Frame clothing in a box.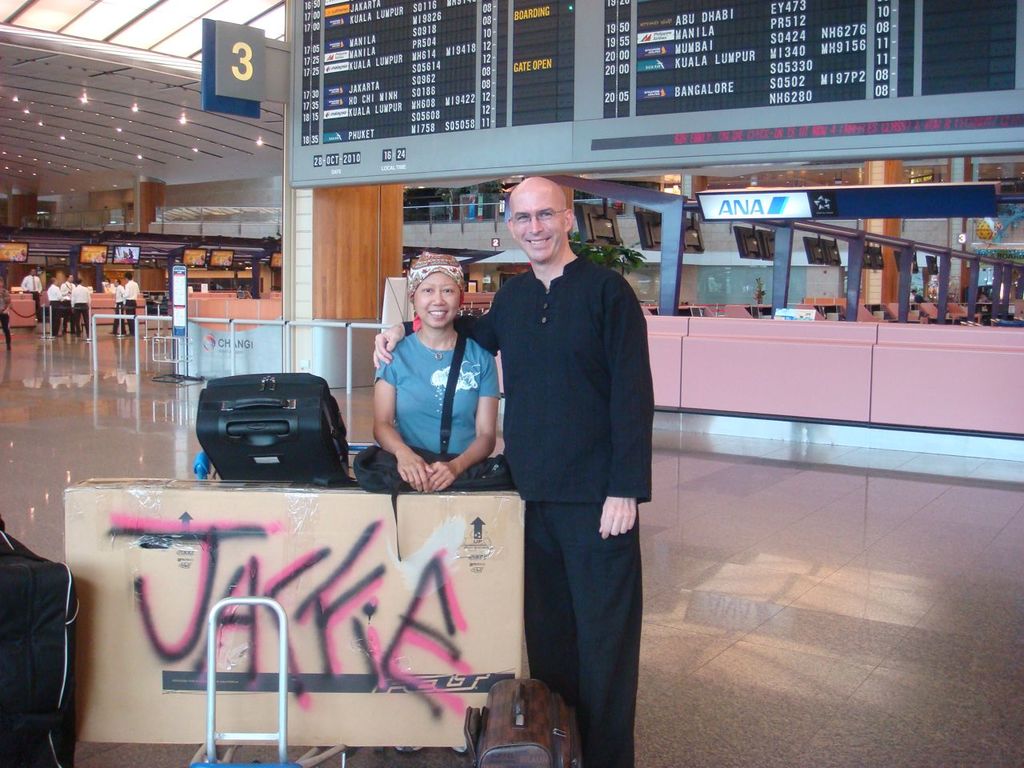
BBox(474, 186, 663, 734).
